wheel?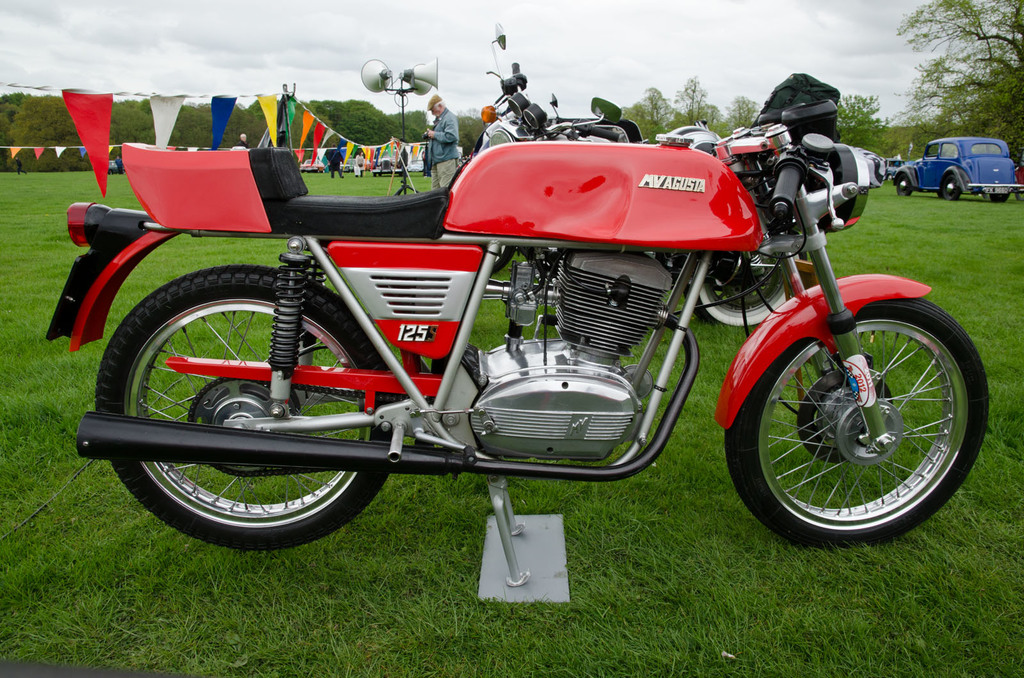
(x1=88, y1=265, x2=404, y2=553)
